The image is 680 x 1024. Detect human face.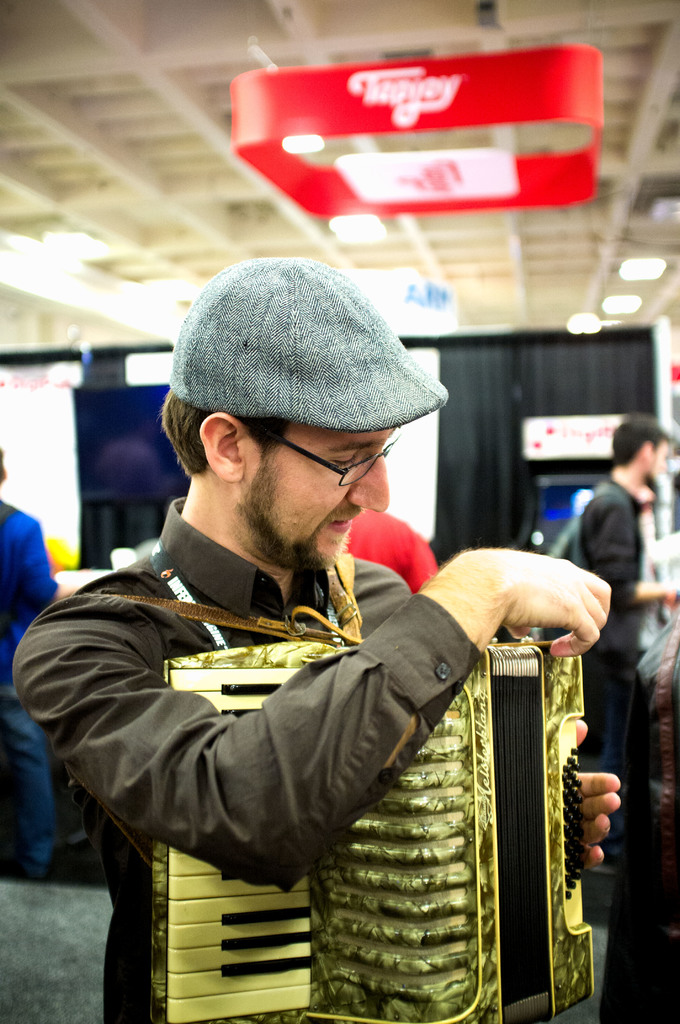
Detection: locate(243, 422, 396, 567).
